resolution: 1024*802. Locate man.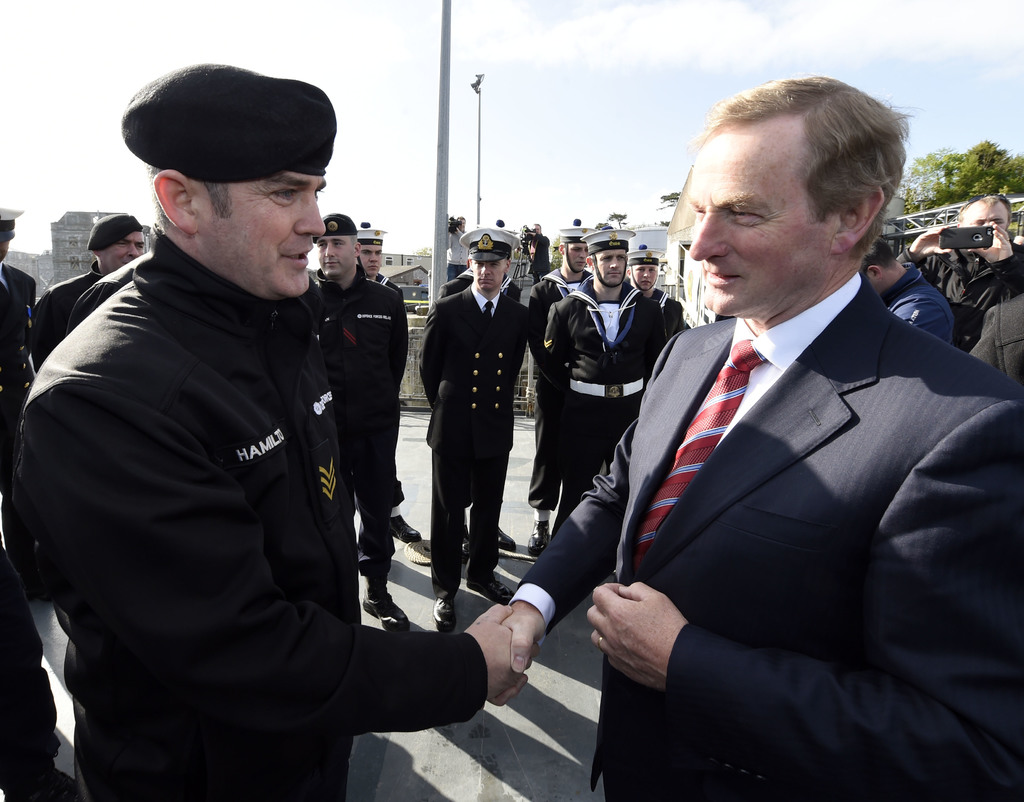
854, 229, 954, 352.
